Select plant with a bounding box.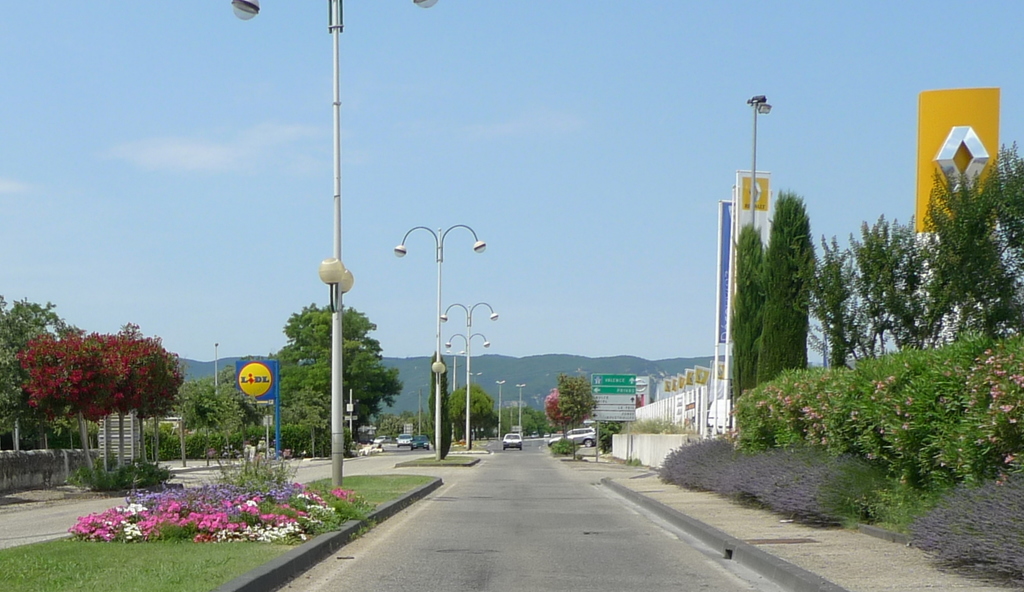
BBox(310, 468, 433, 500).
